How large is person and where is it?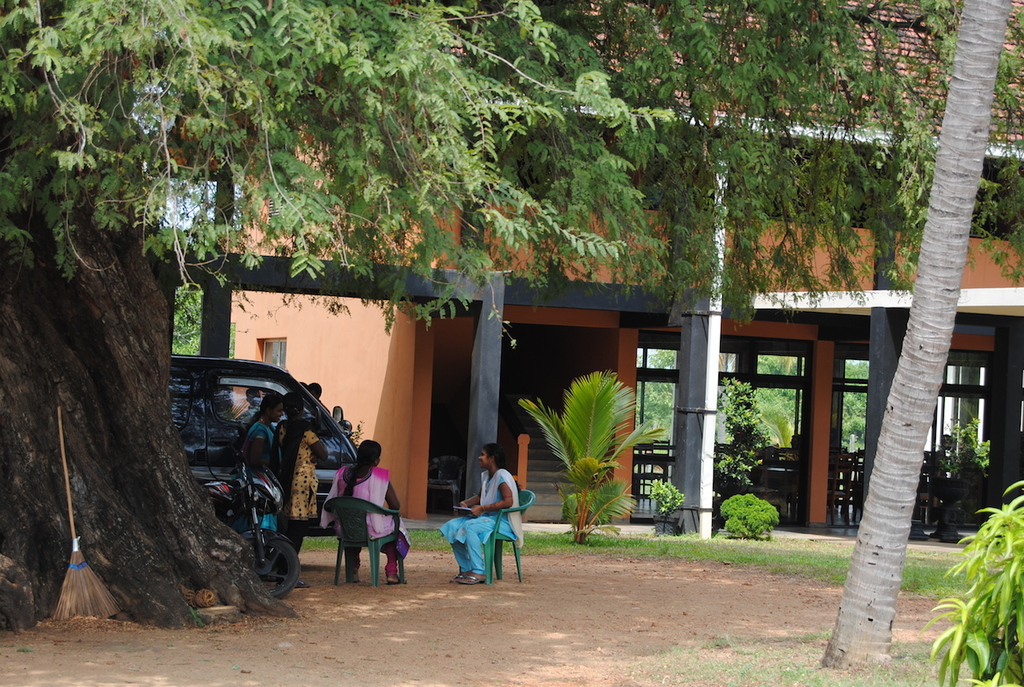
Bounding box: BBox(241, 387, 259, 414).
